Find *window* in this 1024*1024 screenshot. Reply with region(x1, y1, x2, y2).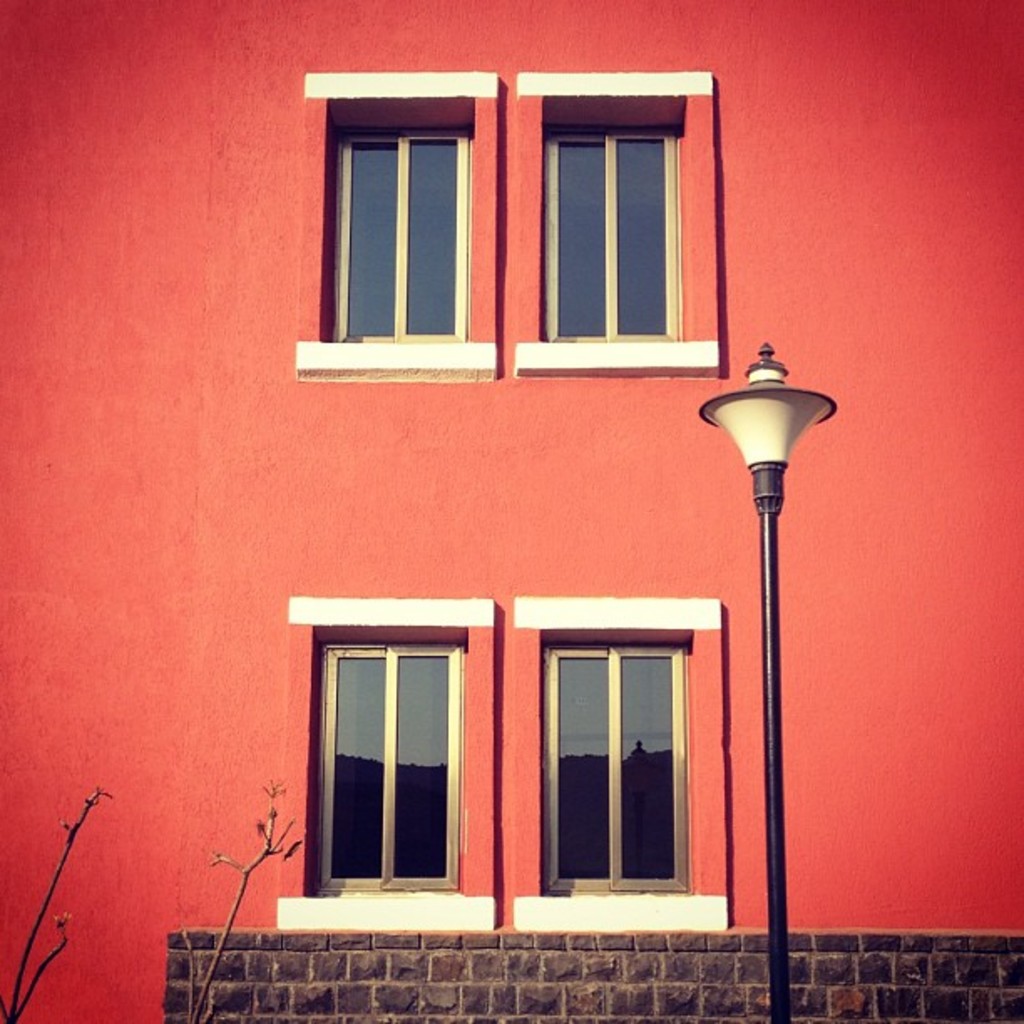
region(512, 69, 726, 385).
